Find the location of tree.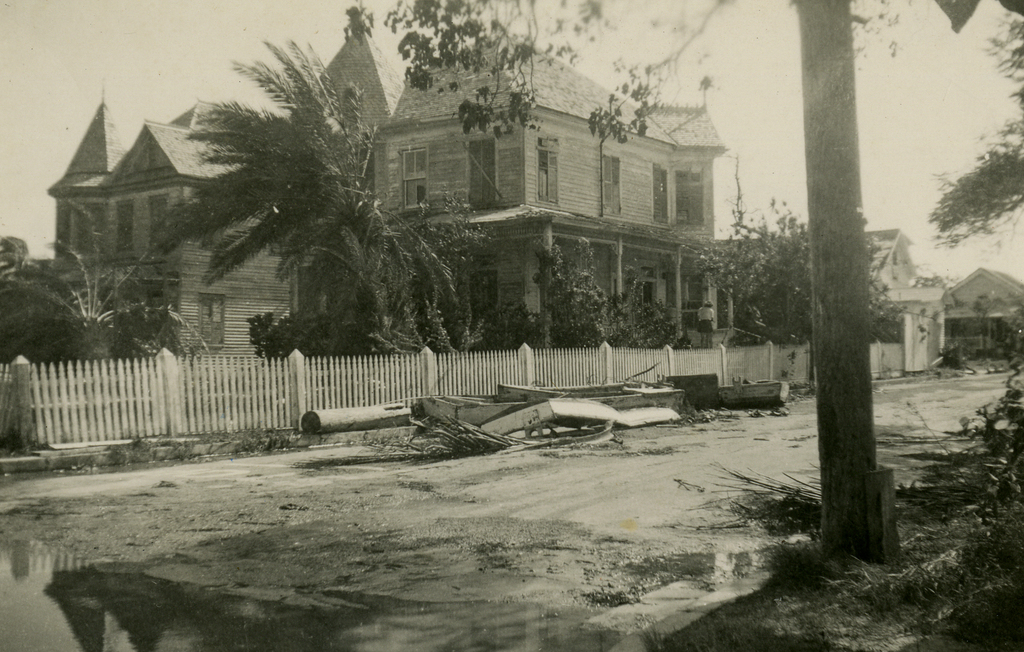
Location: {"x1": 341, "y1": 0, "x2": 877, "y2": 567}.
